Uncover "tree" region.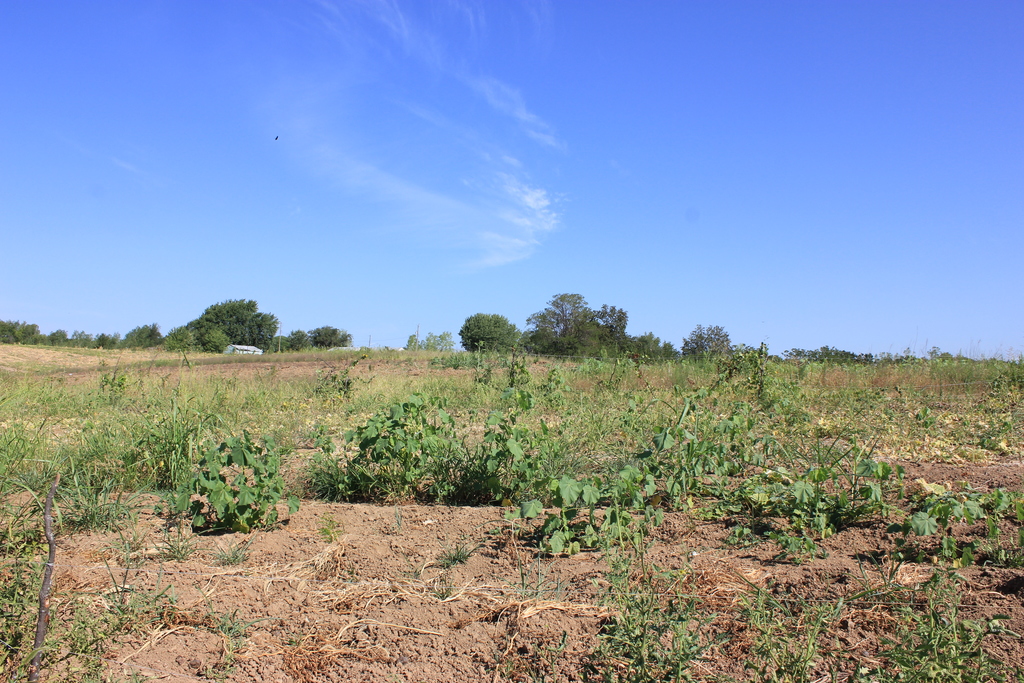
Uncovered: (left=682, top=320, right=728, bottom=362).
